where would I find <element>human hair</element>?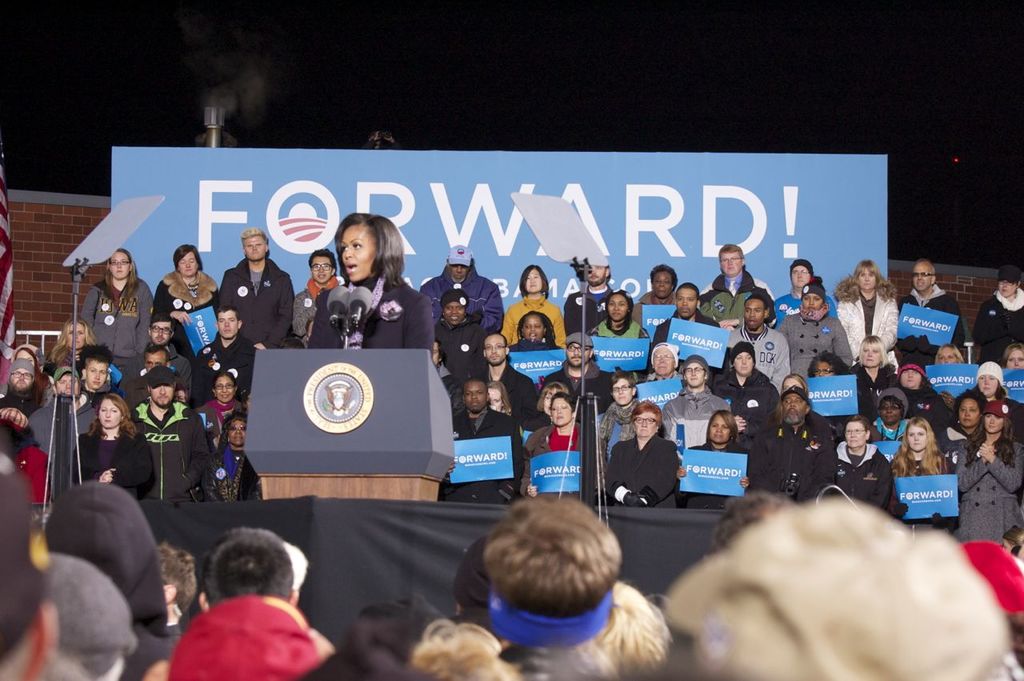
At 912 258 934 278.
